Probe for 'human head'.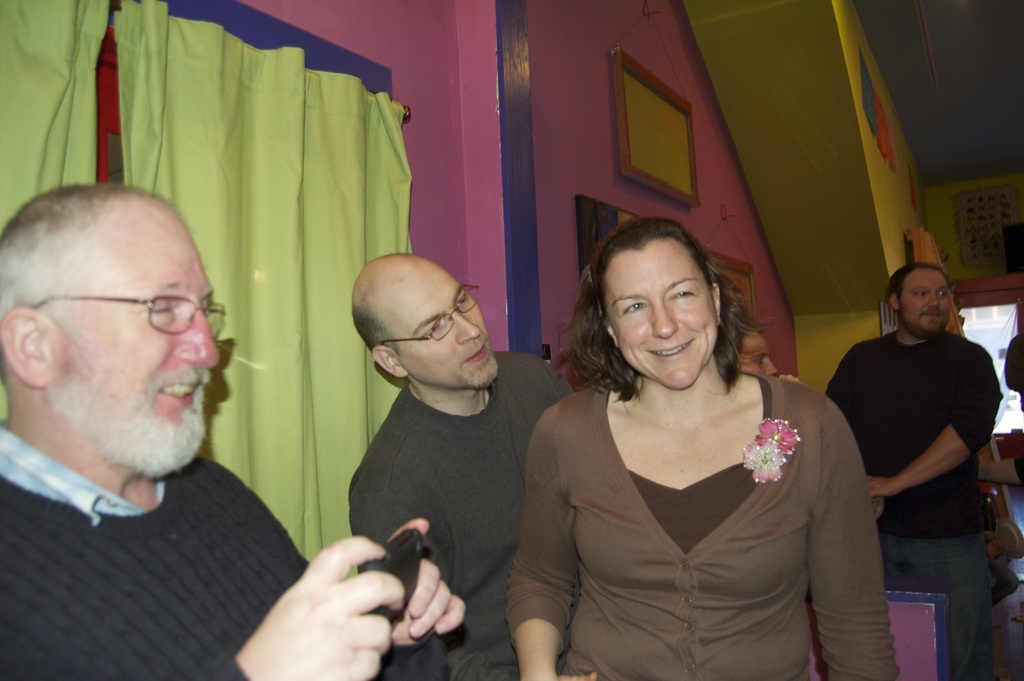
Probe result: {"x1": 346, "y1": 250, "x2": 500, "y2": 391}.
